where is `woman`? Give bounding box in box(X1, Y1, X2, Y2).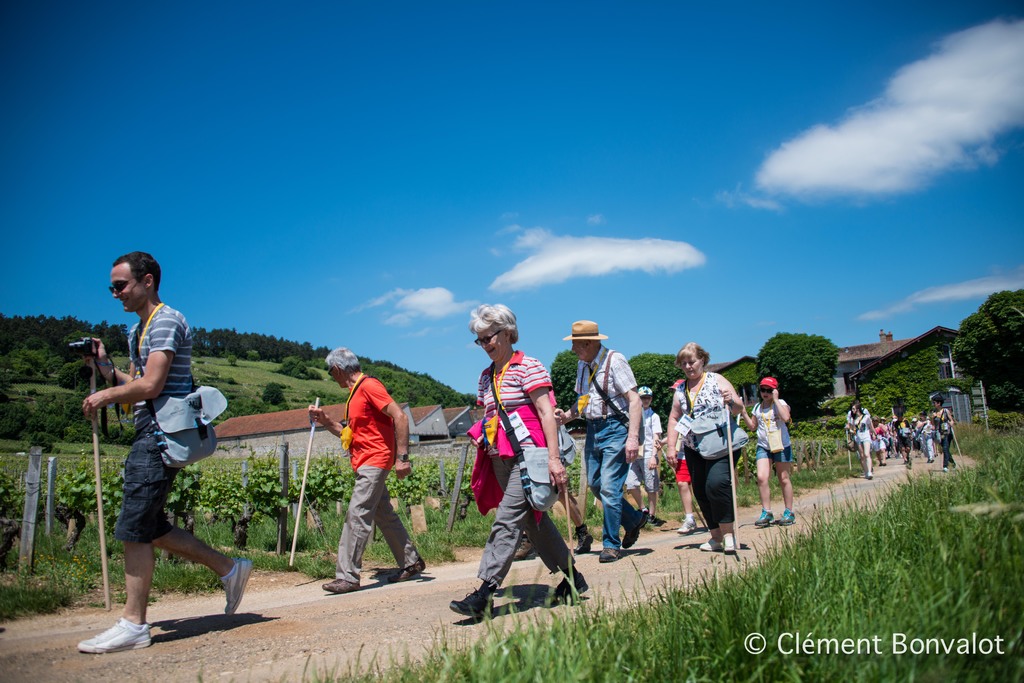
box(930, 398, 954, 476).
